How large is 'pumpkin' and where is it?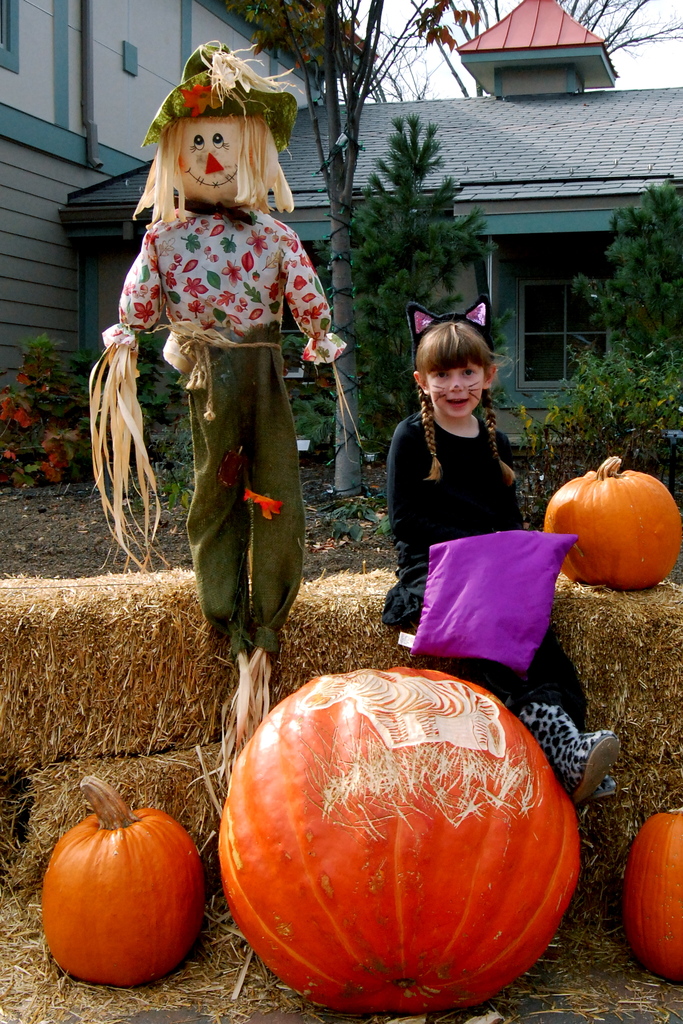
Bounding box: select_region(542, 453, 682, 593).
